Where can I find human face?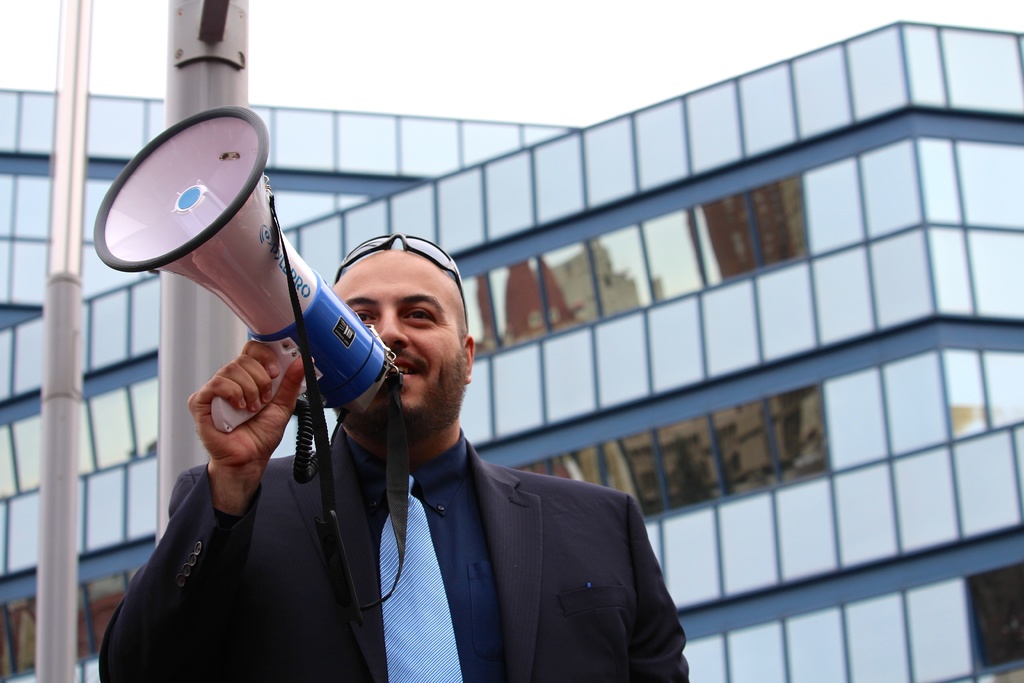
You can find it at <box>331,254,469,448</box>.
